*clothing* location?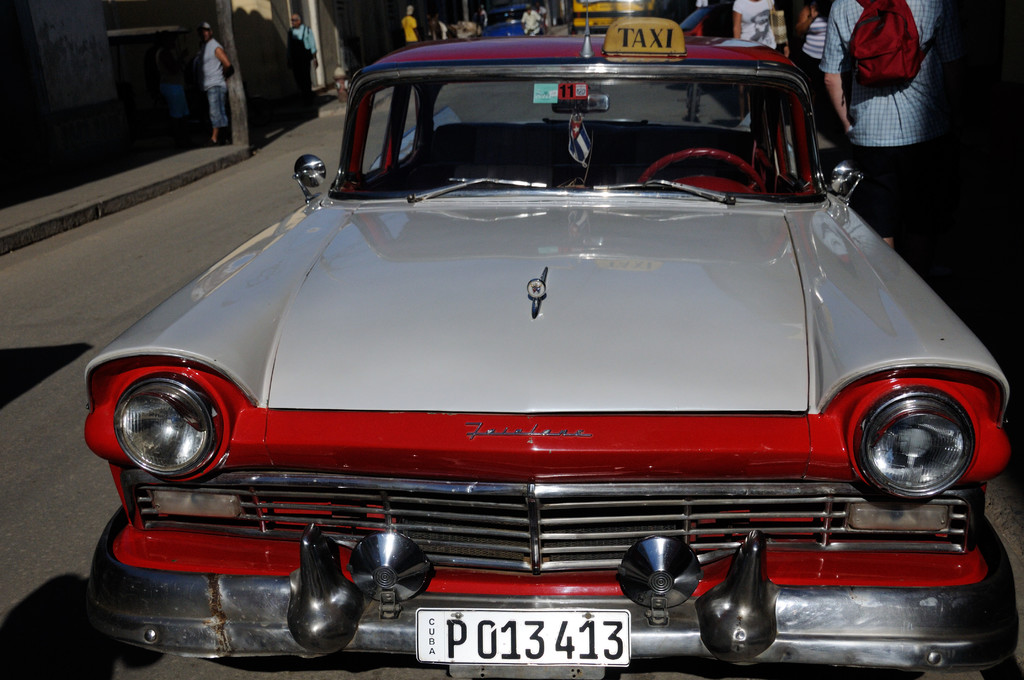
left=730, top=0, right=772, bottom=59
